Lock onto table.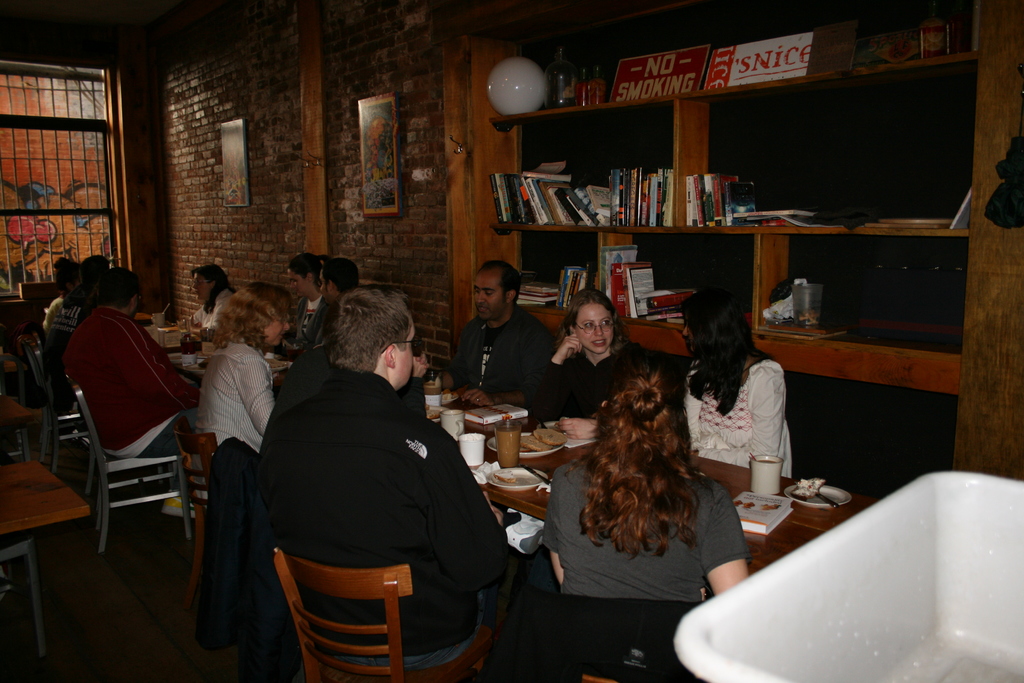
Locked: <region>167, 339, 291, 398</region>.
